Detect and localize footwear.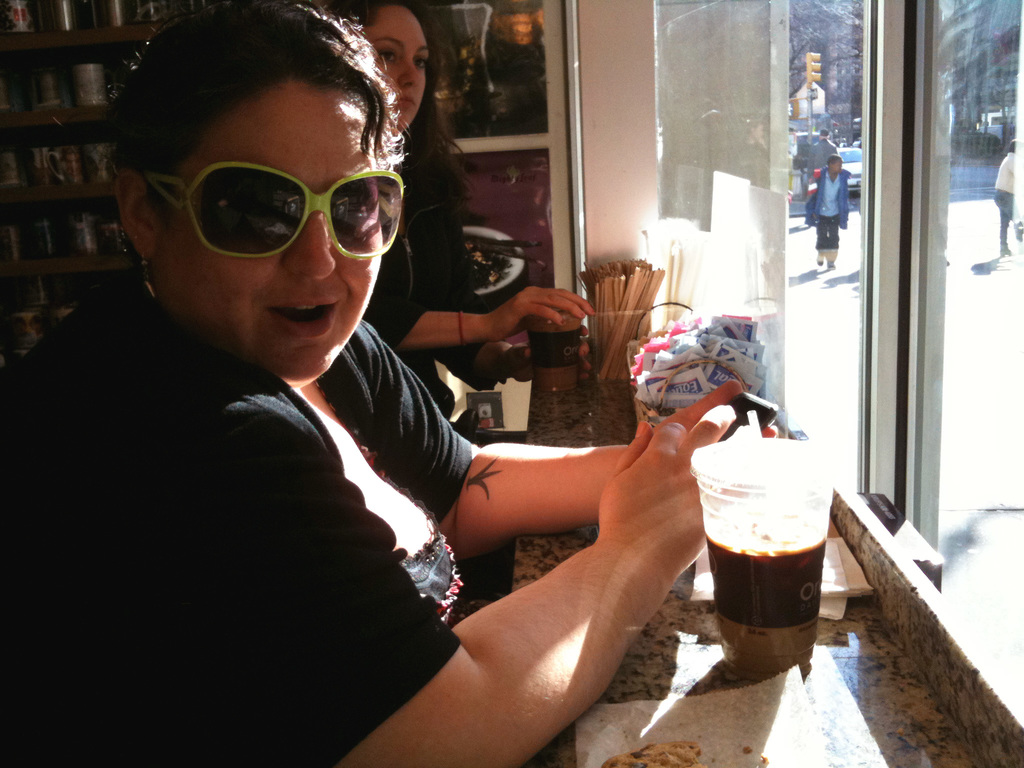
Localized at (996, 241, 1012, 257).
